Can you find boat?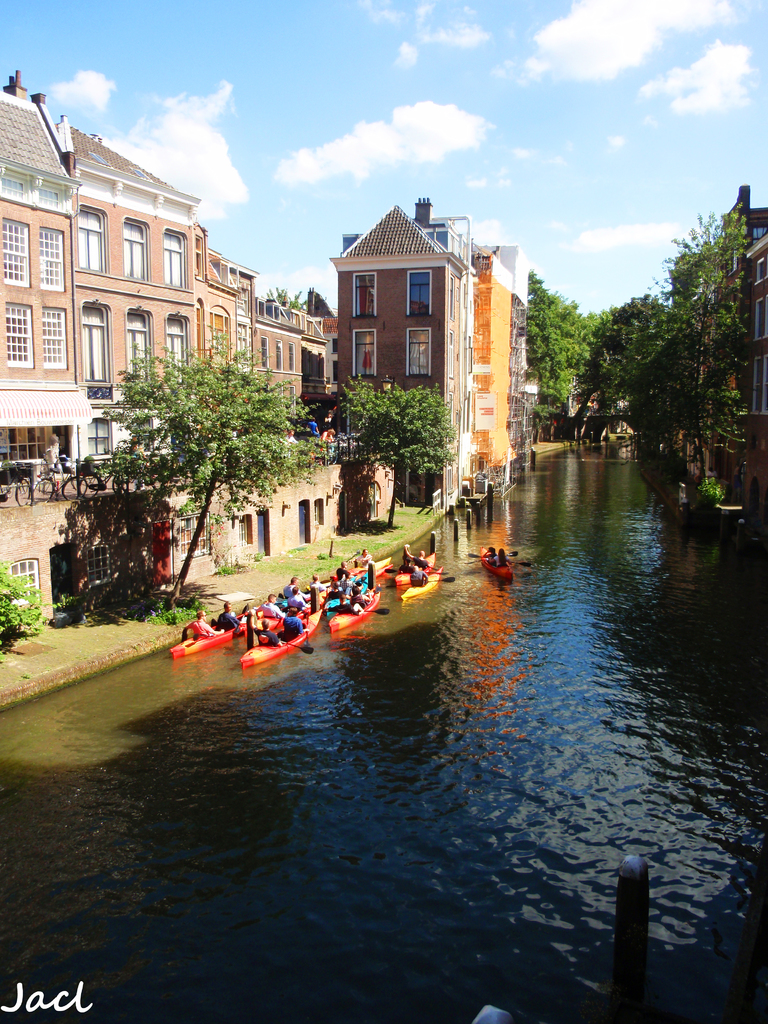
Yes, bounding box: crop(397, 557, 436, 583).
